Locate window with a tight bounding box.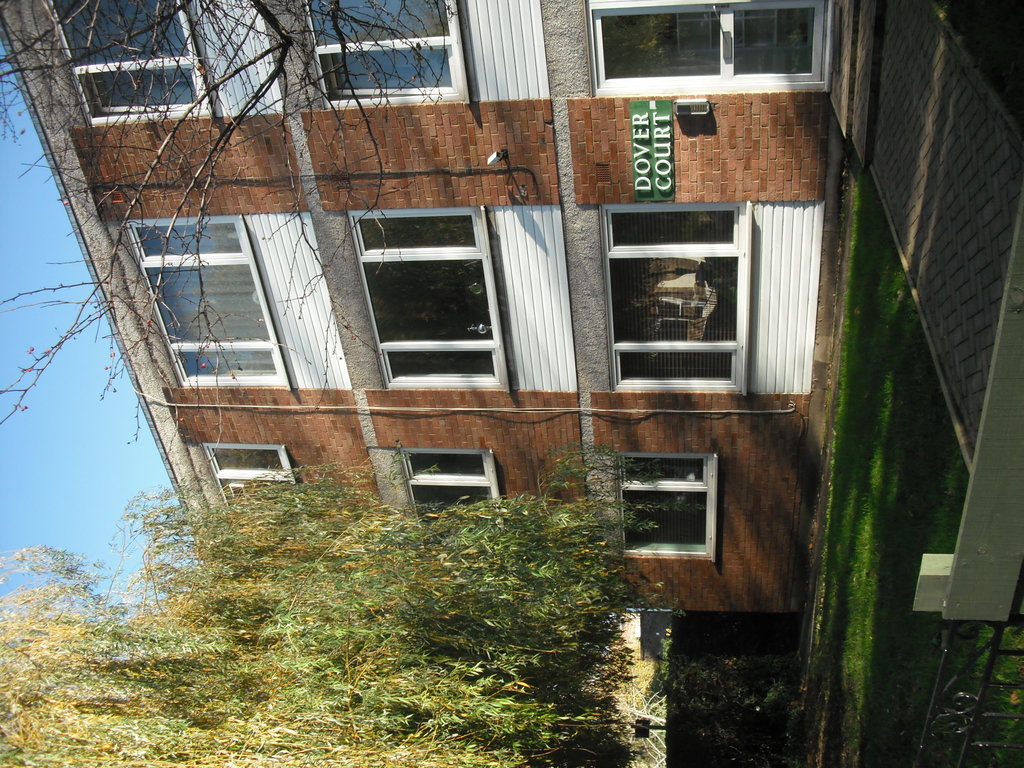
614:450:719:563.
